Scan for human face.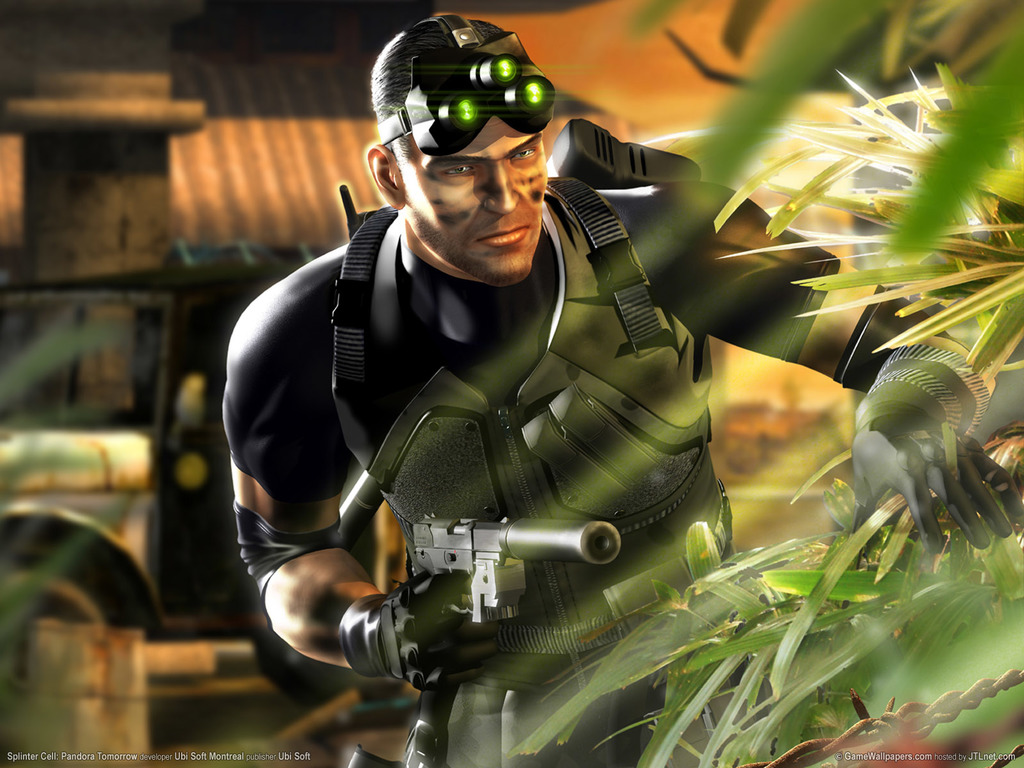
Scan result: x1=406, y1=111, x2=548, y2=282.
